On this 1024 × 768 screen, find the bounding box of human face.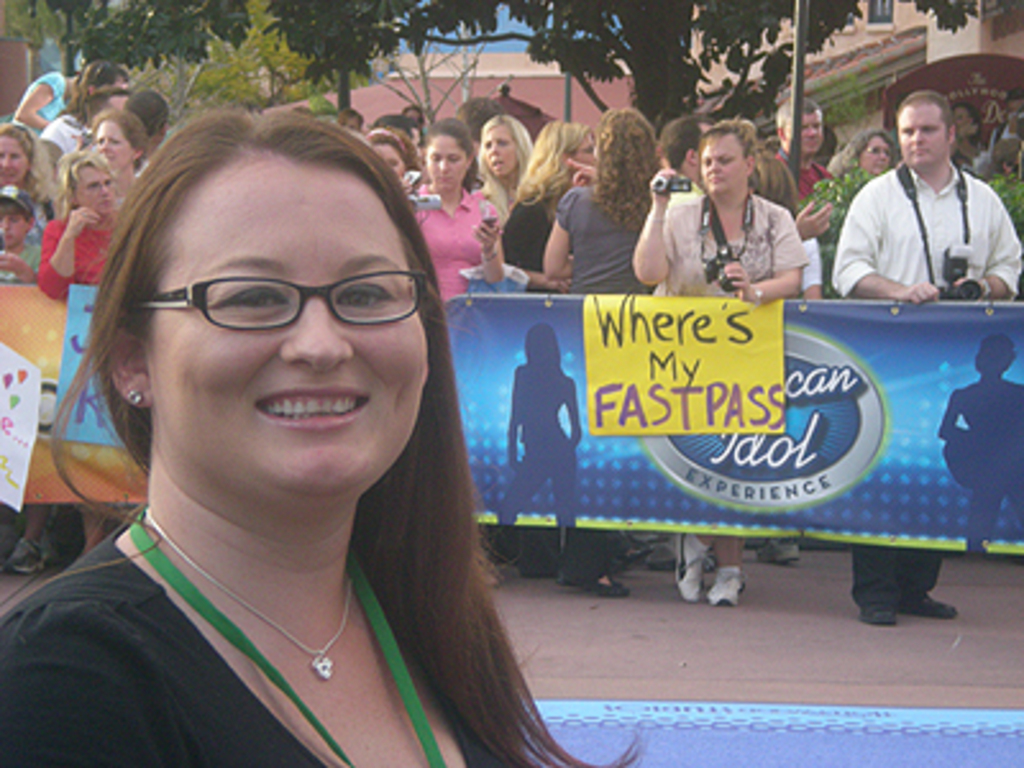
Bounding box: pyautogui.locateOnScreen(0, 200, 31, 241).
